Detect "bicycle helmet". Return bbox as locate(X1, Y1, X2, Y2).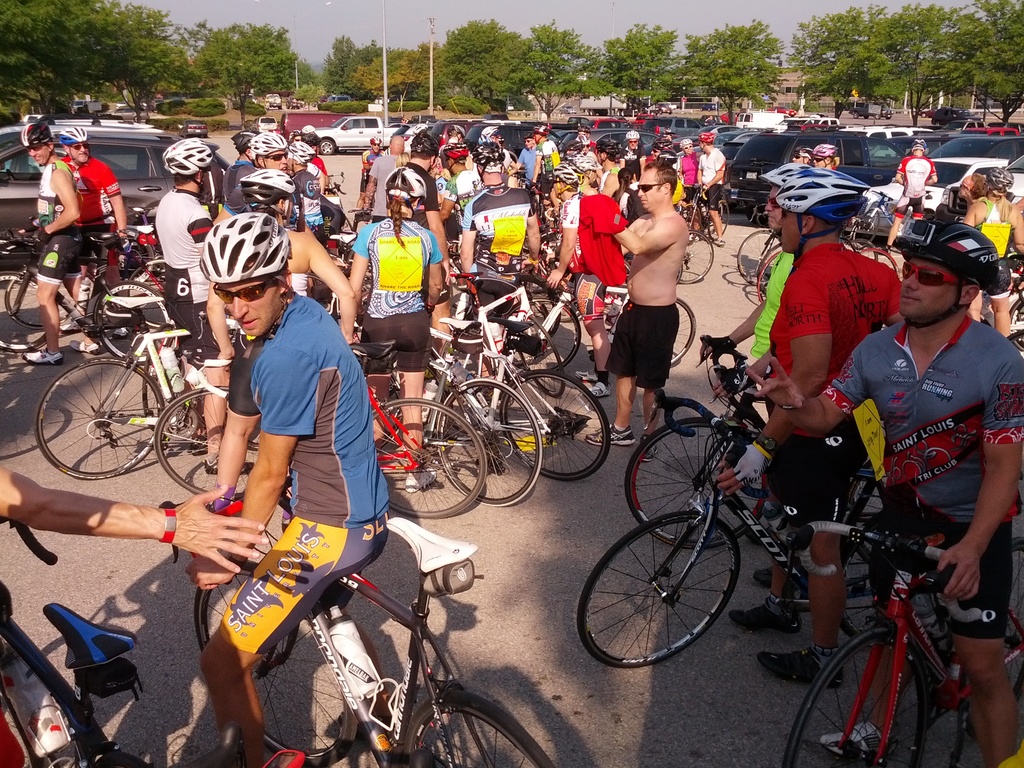
locate(250, 129, 288, 169).
